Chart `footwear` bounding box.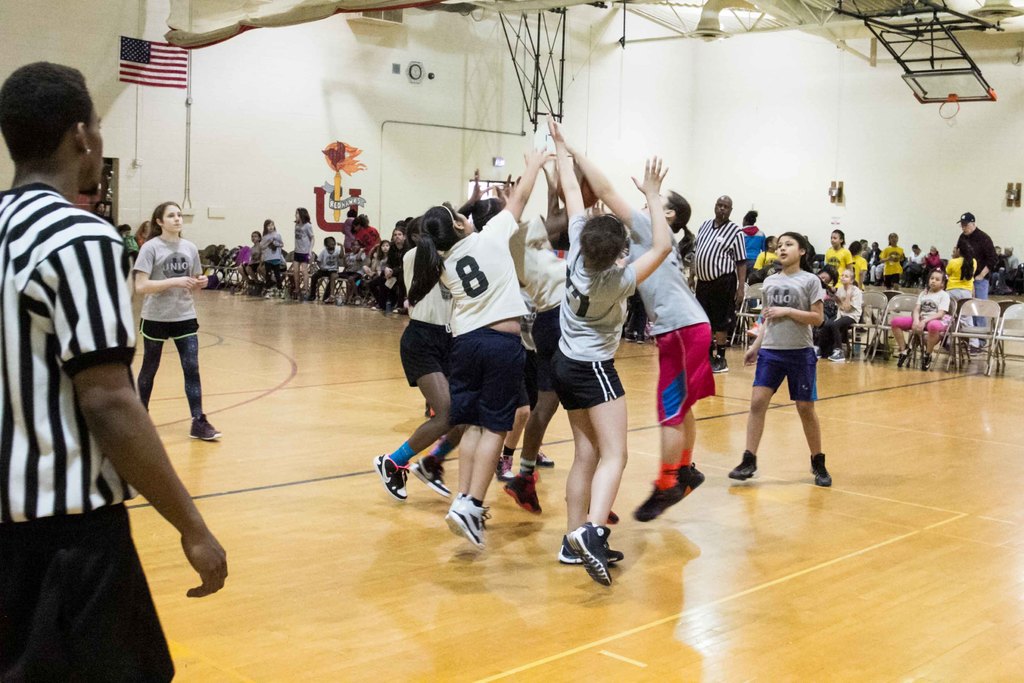
Charted: crop(535, 450, 554, 470).
